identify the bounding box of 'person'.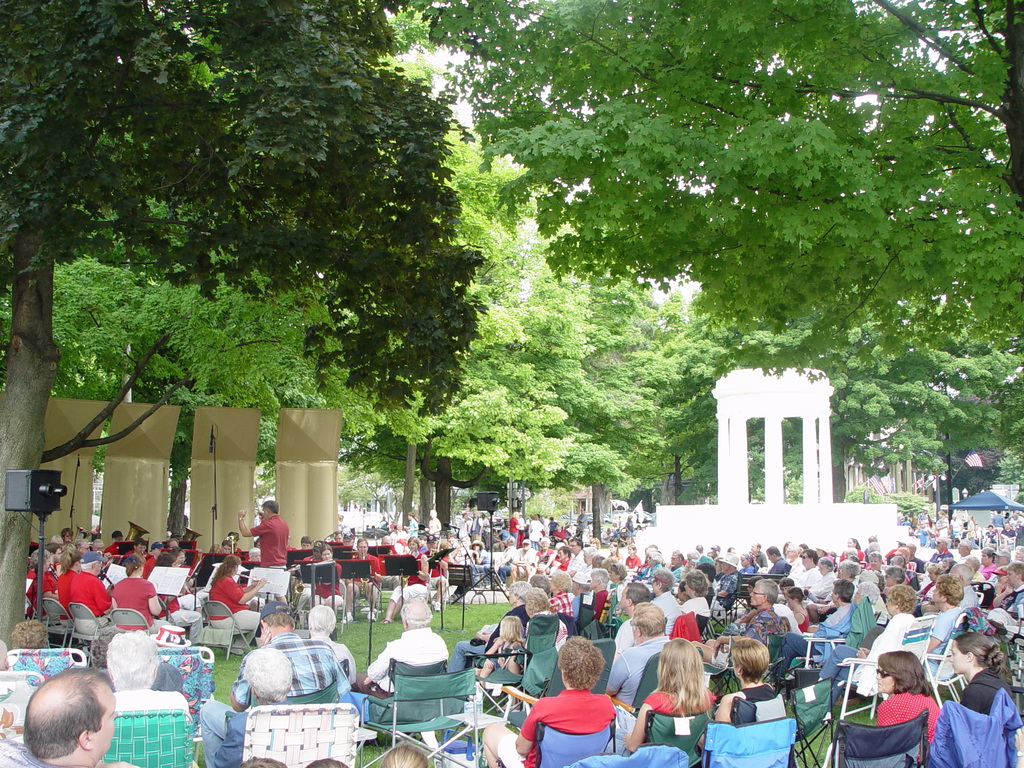
548:543:572:575.
